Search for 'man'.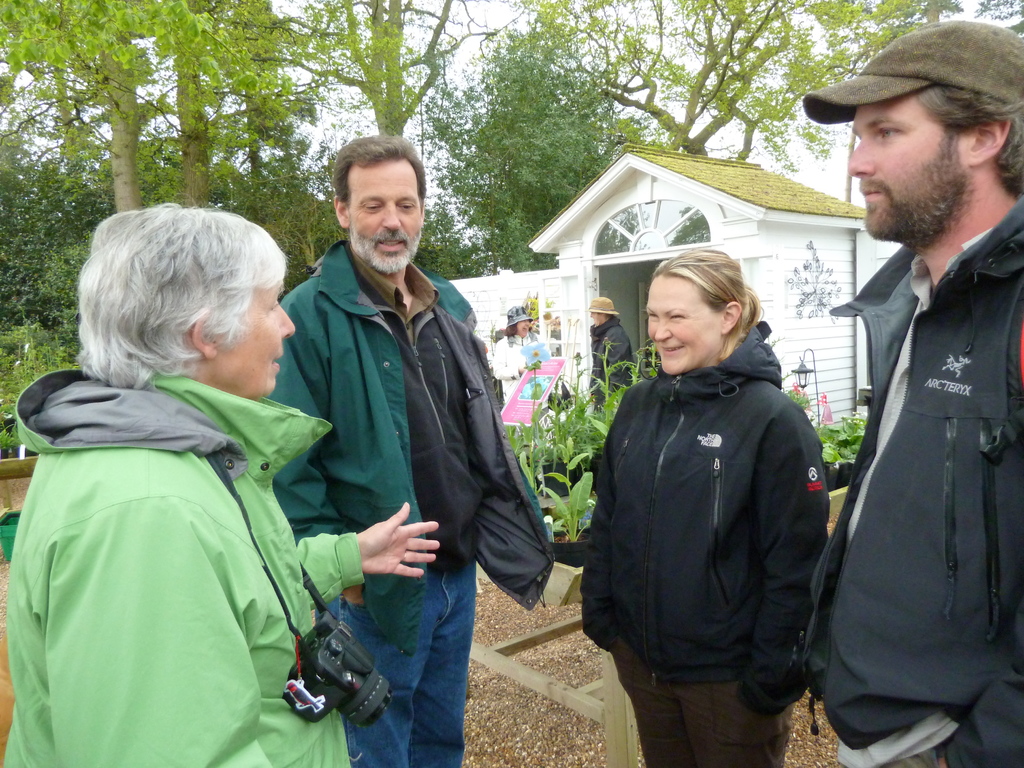
Found at select_region(804, 10, 1023, 766).
